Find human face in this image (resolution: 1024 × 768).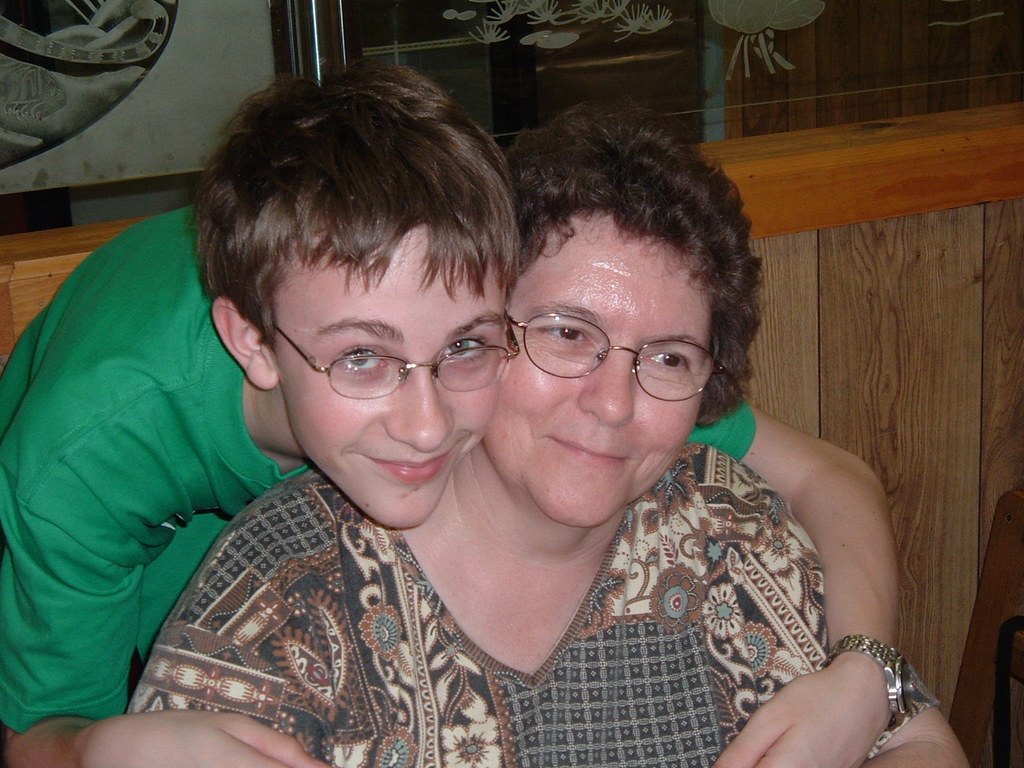
[278,226,506,534].
